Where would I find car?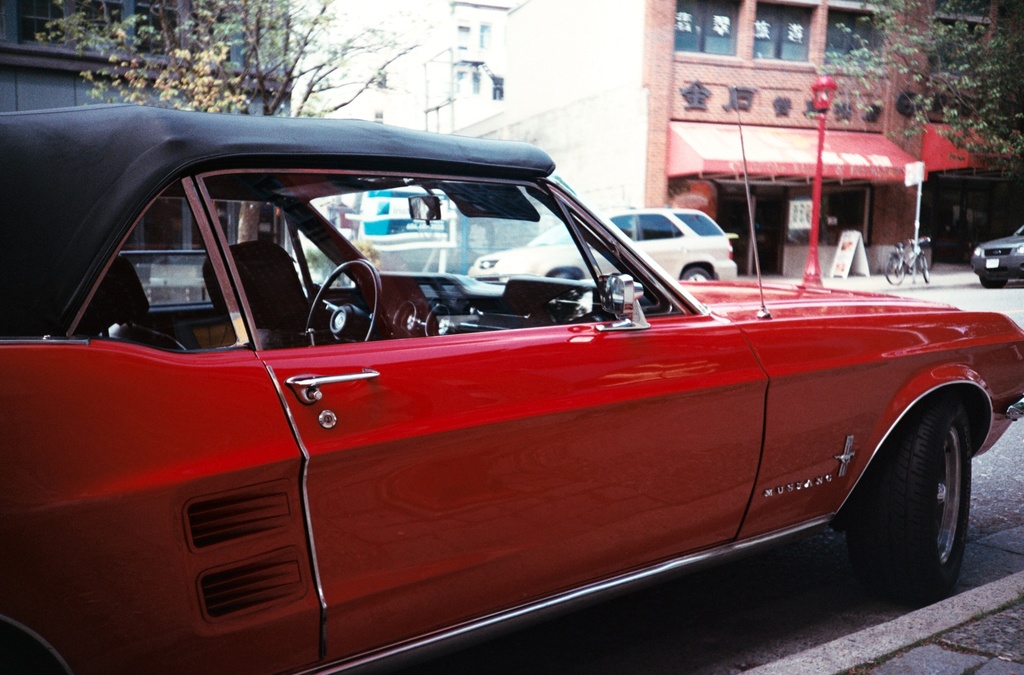
At (0, 89, 1023, 674).
